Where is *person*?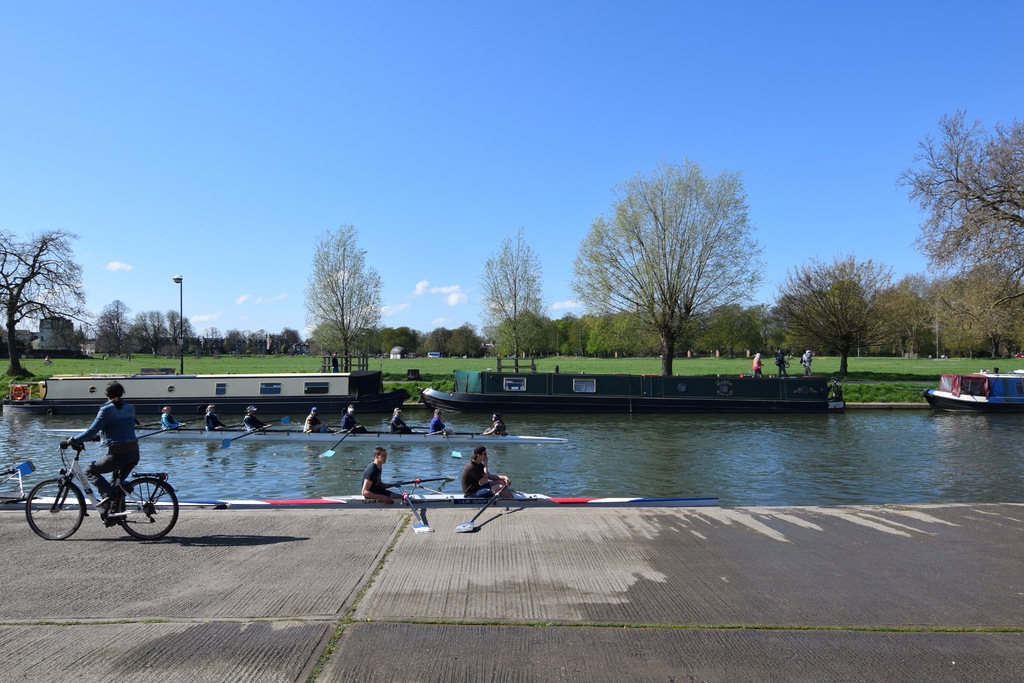
left=342, top=400, right=365, bottom=434.
